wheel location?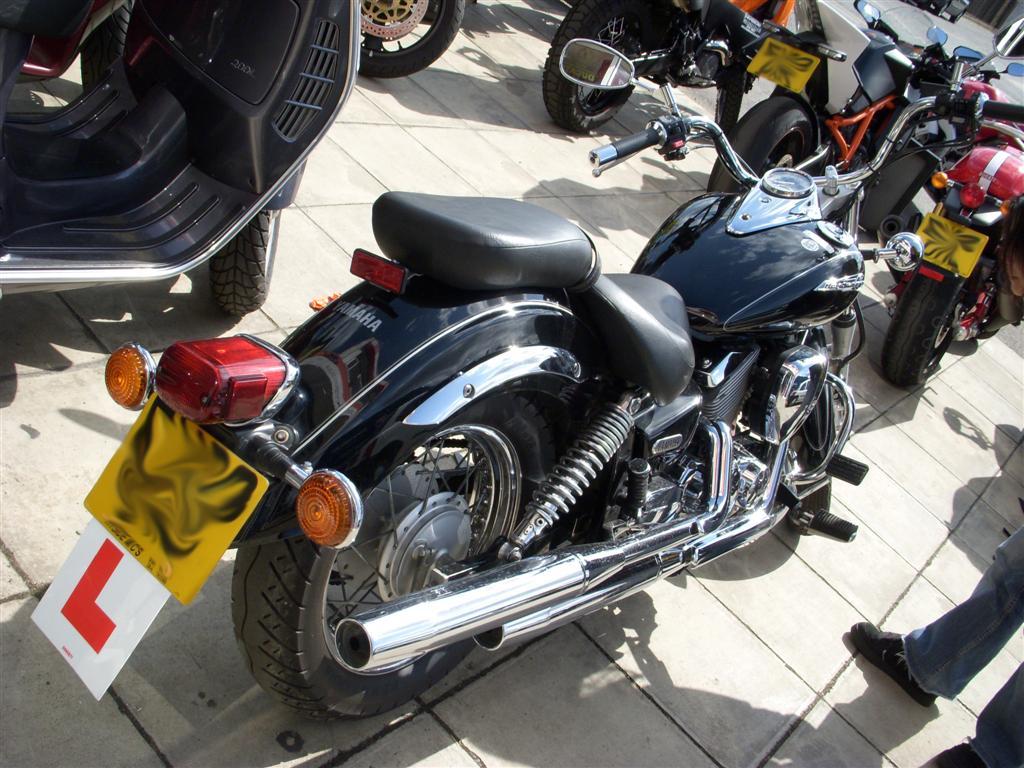
206/210/280/326
